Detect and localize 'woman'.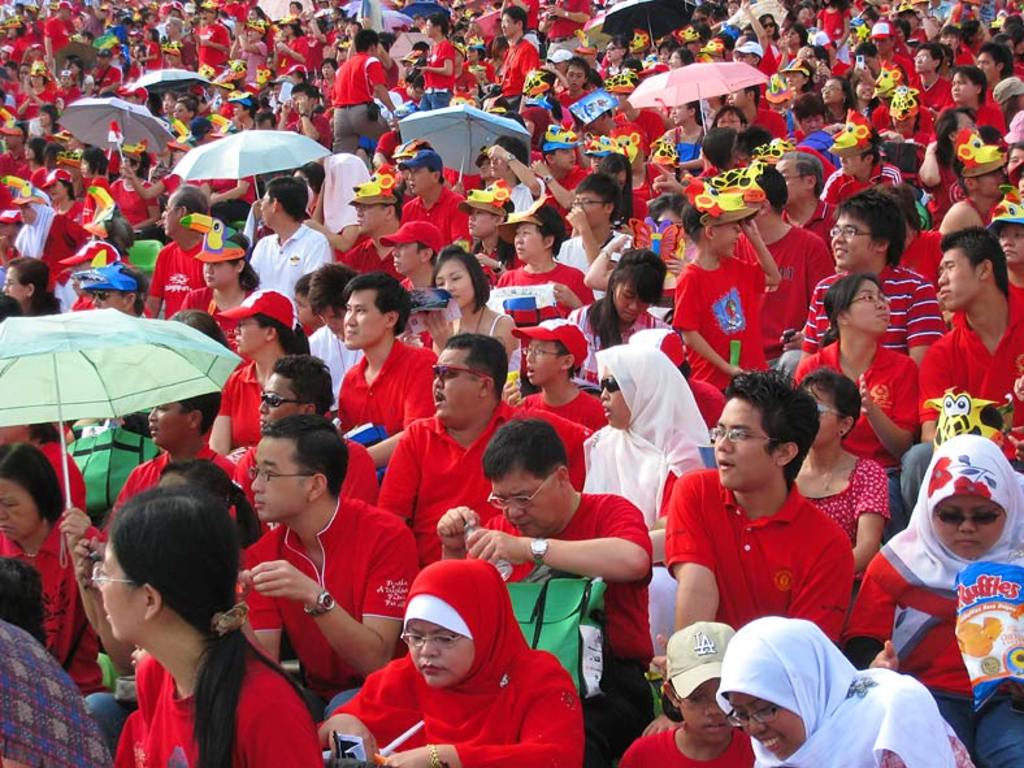
Localized at [596,149,651,231].
